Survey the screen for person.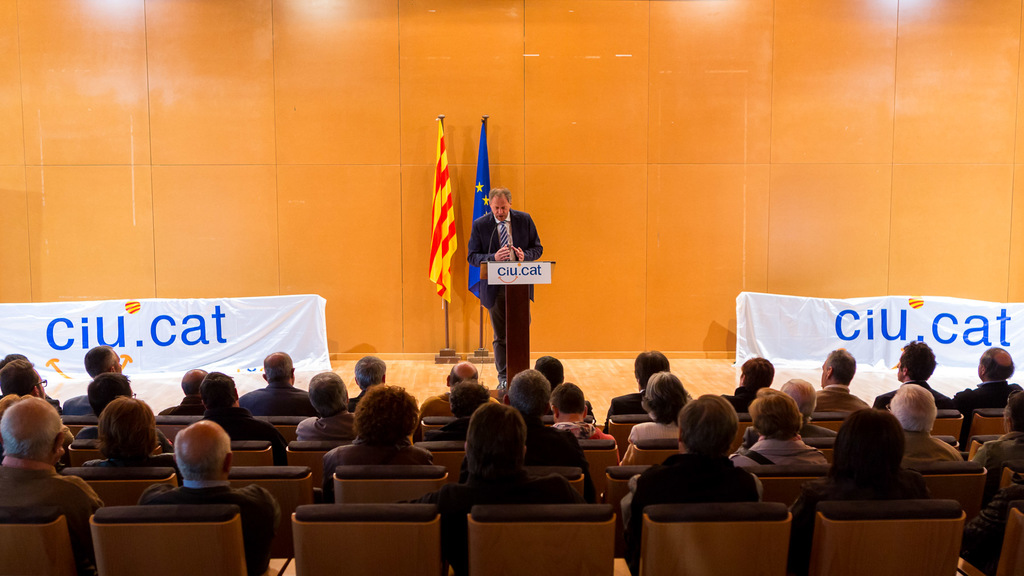
Survey found: 346:356:396:414.
